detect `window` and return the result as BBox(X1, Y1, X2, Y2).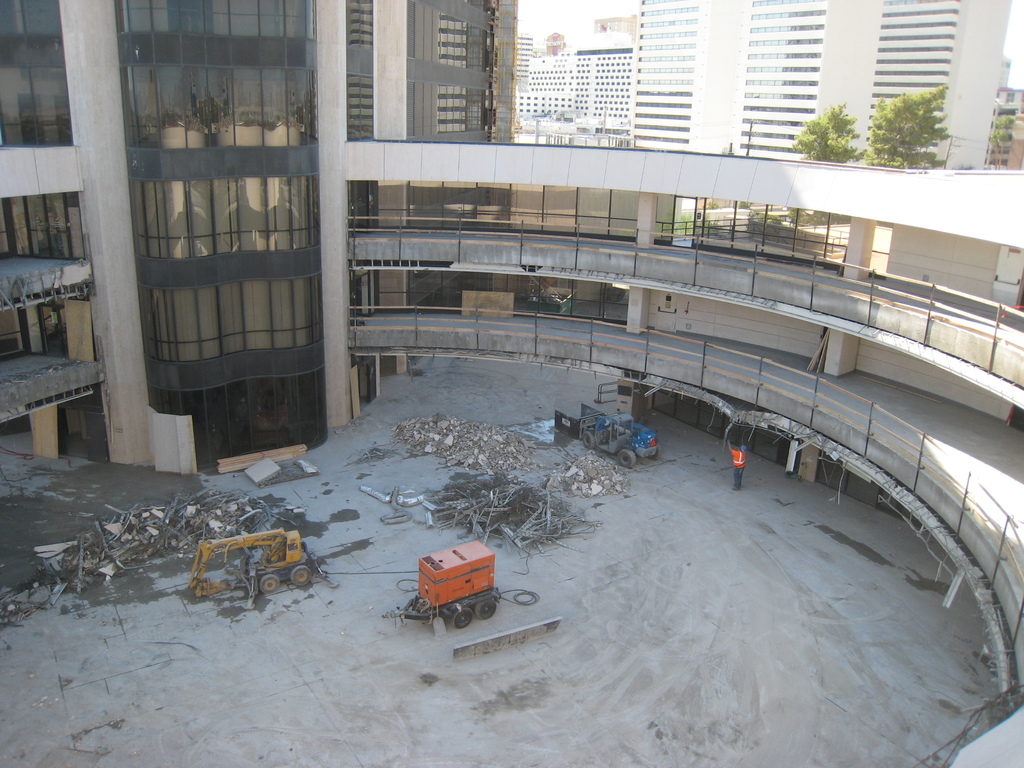
BBox(862, 0, 963, 152).
